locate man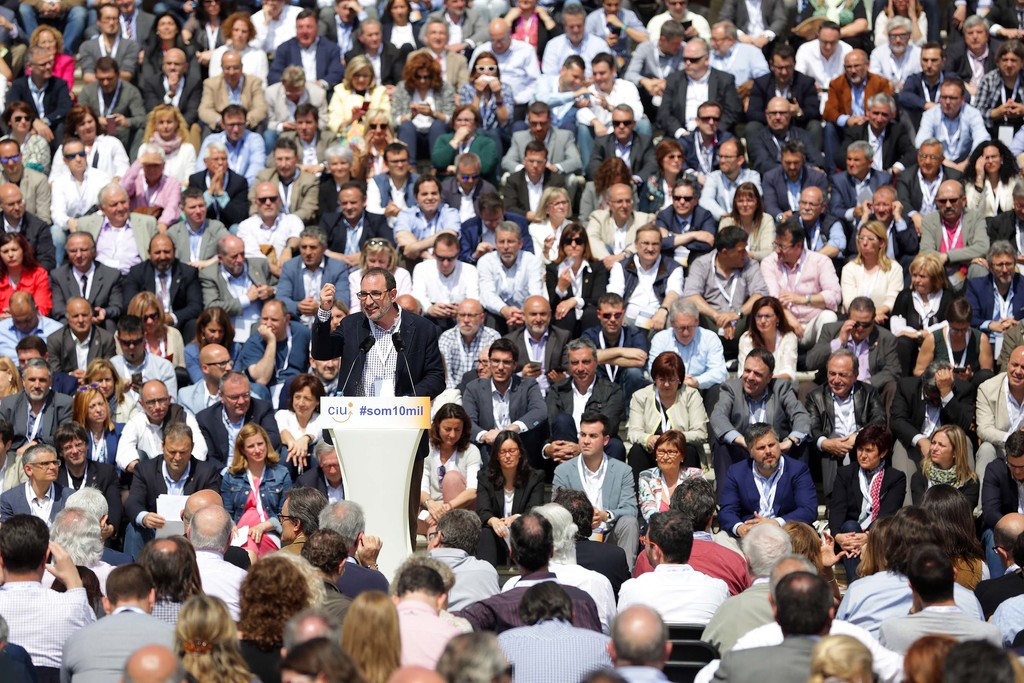
822 136 899 234
